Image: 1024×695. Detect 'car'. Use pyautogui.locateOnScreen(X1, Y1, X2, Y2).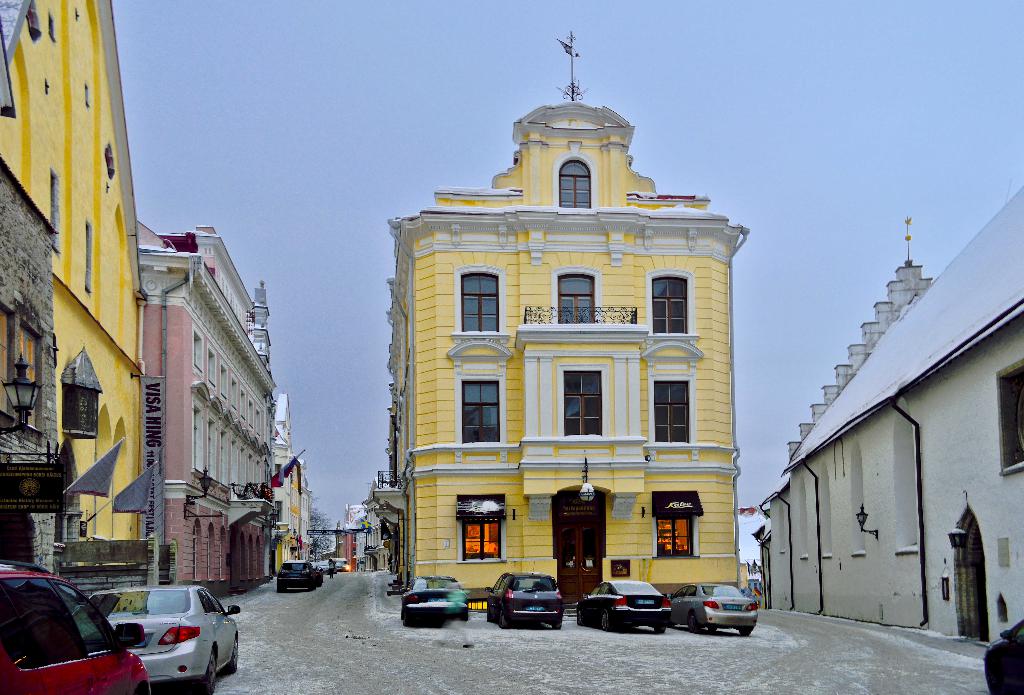
pyautogui.locateOnScreen(88, 577, 243, 692).
